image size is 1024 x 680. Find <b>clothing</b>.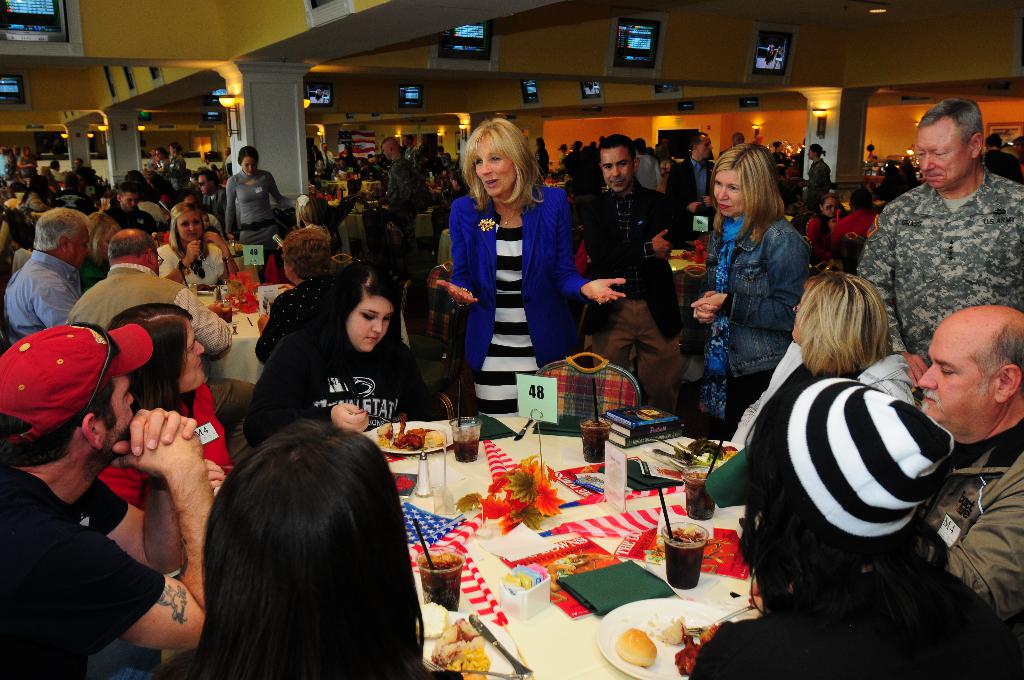
locate(102, 381, 226, 490).
